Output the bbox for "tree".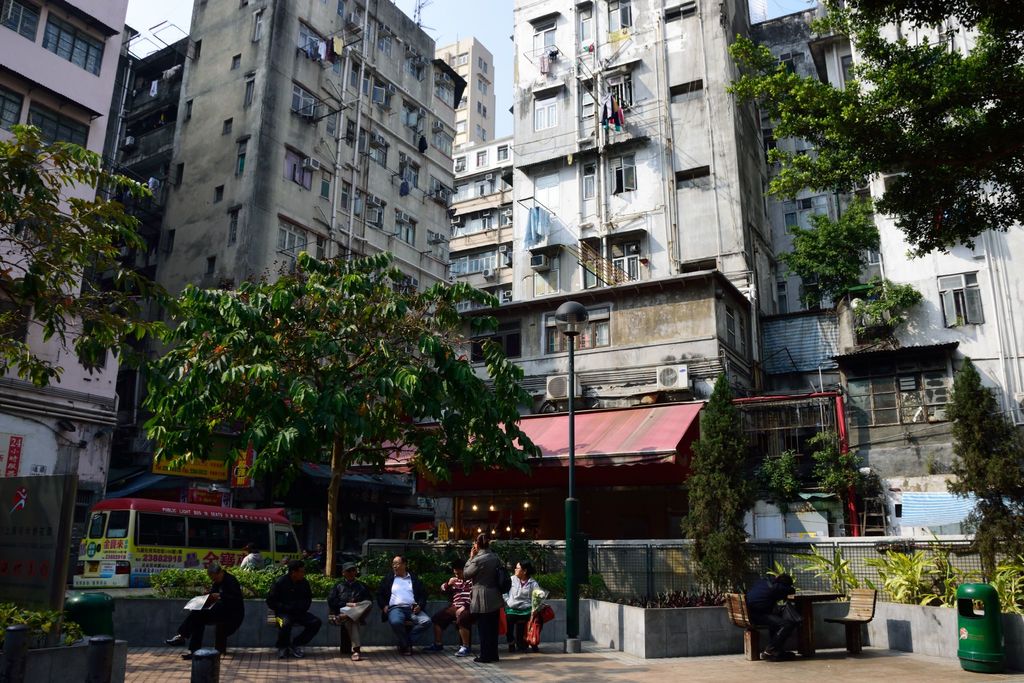
box(944, 354, 1023, 587).
